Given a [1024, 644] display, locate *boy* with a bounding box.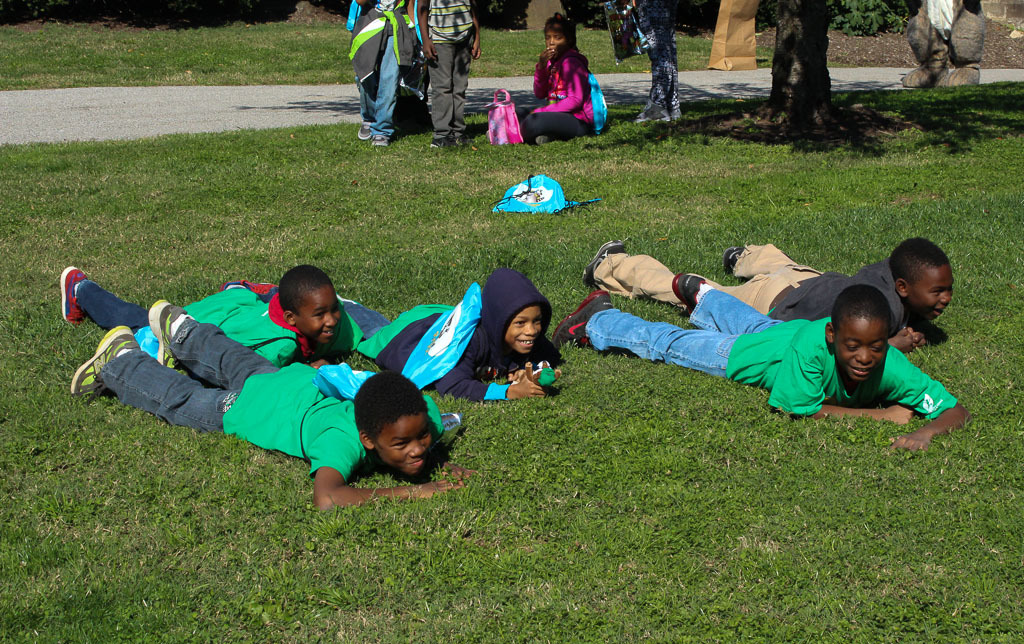
Located: [left=59, top=262, right=339, bottom=368].
